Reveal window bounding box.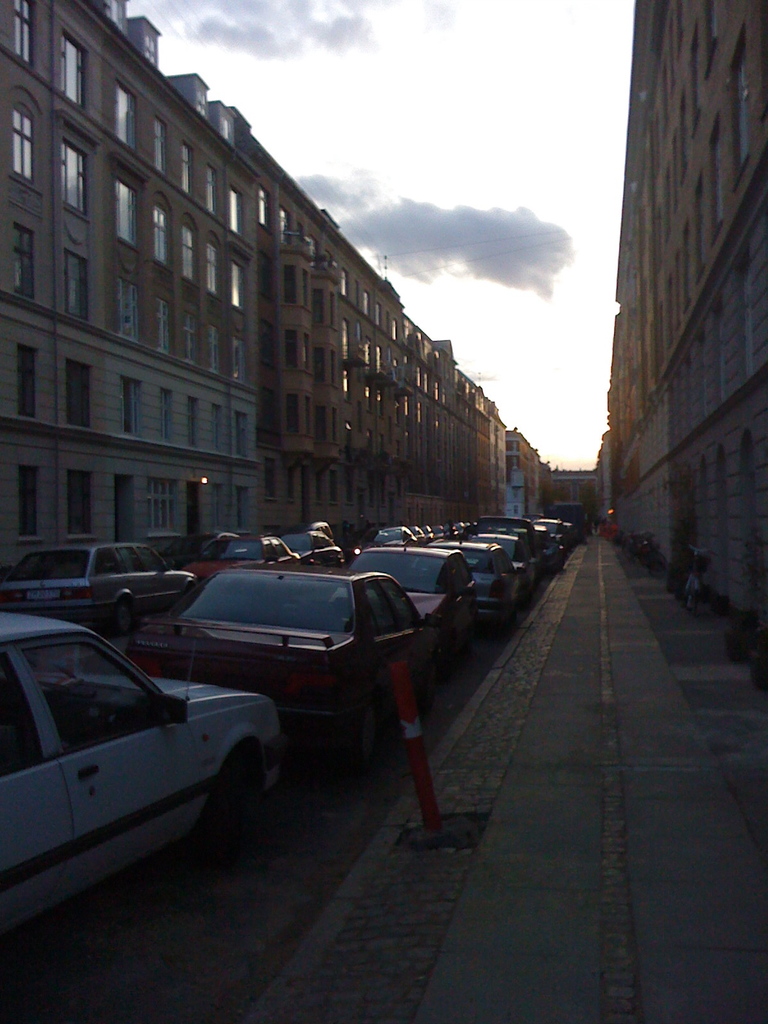
Revealed: Rect(154, 116, 170, 175).
